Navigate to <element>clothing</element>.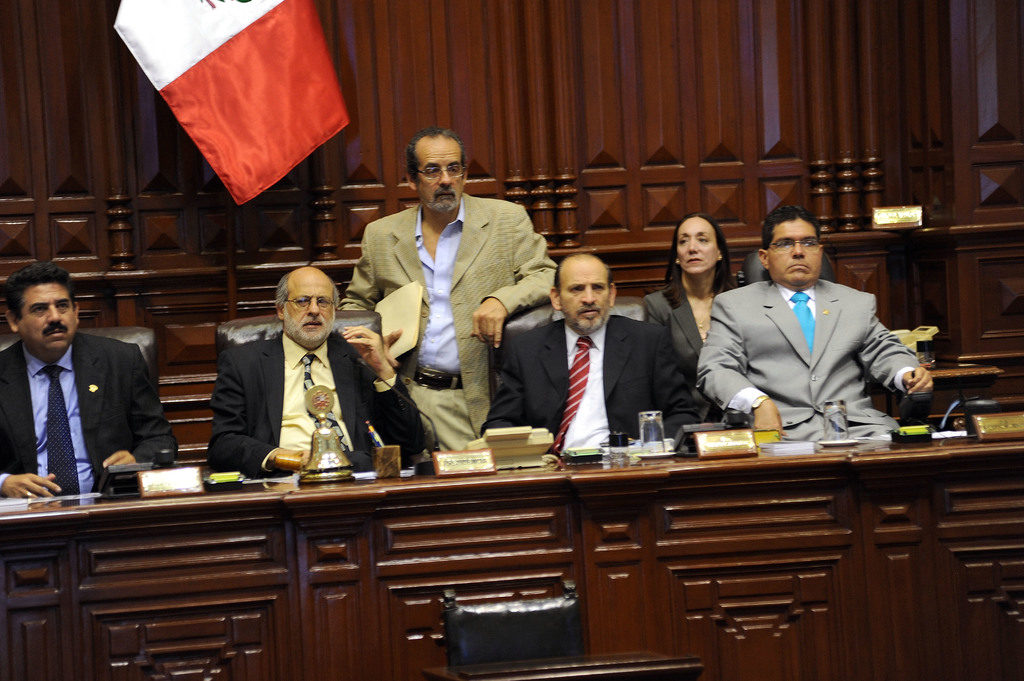
Navigation target: box(478, 296, 701, 461).
